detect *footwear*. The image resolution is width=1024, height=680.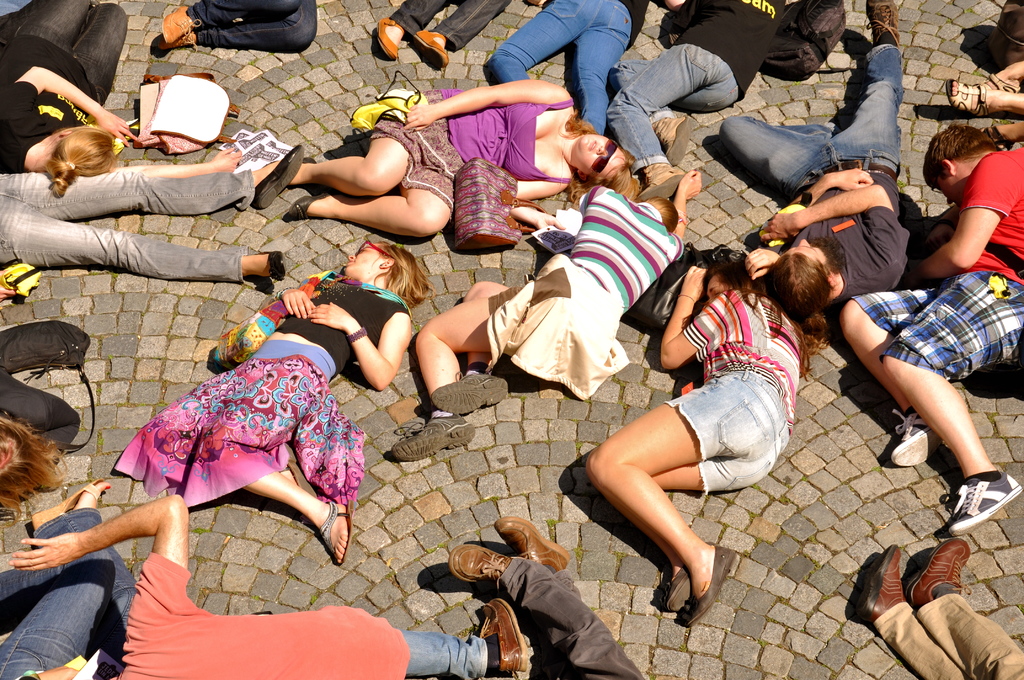
rect(435, 369, 505, 416).
